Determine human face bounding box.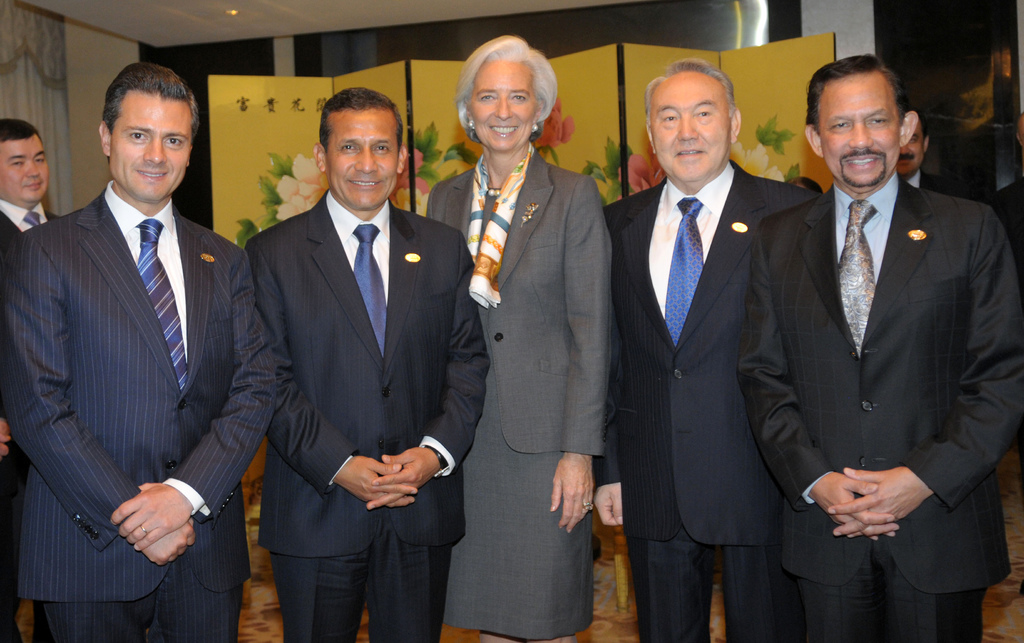
Determined: 816,78,901,182.
